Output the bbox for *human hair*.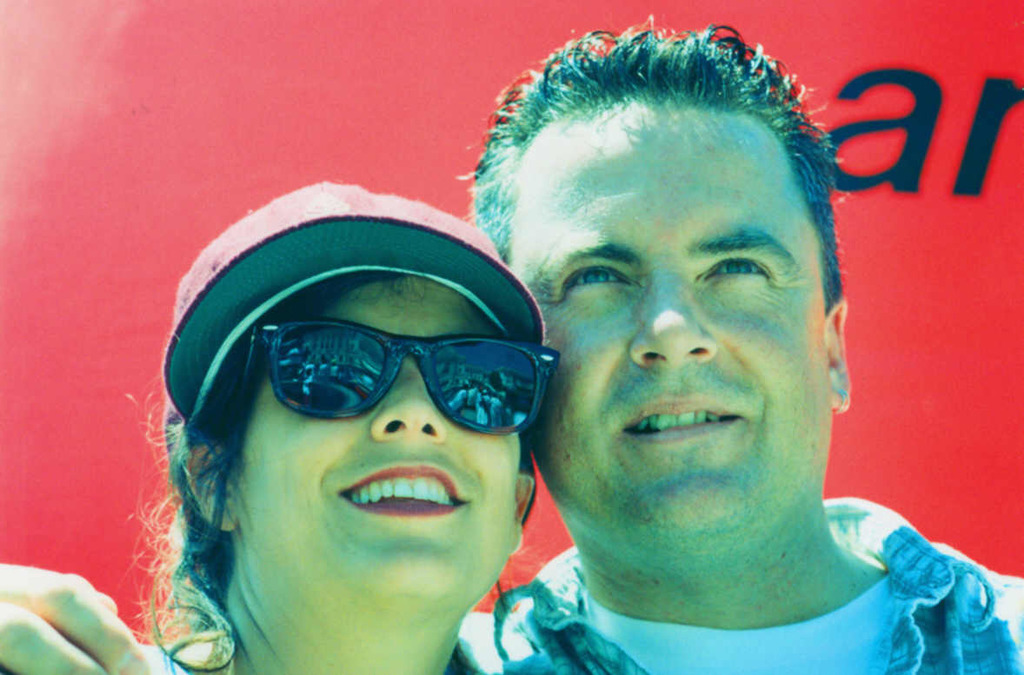
(left=456, top=17, right=850, bottom=312).
